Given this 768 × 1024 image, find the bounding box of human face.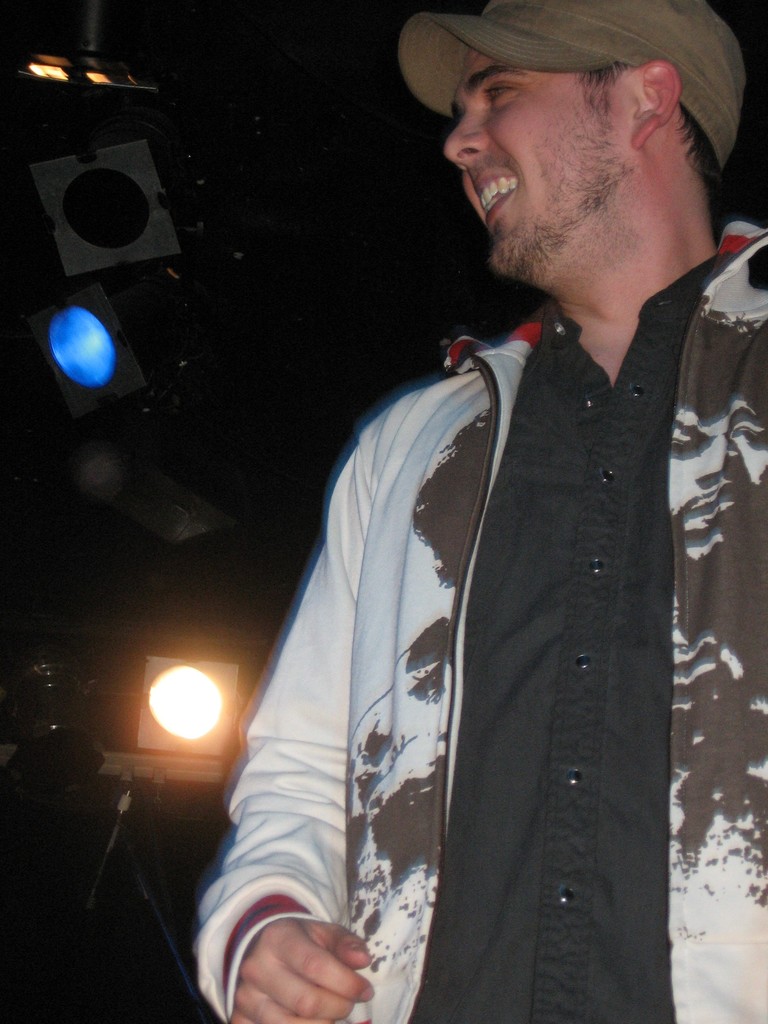
445/49/625/285.
